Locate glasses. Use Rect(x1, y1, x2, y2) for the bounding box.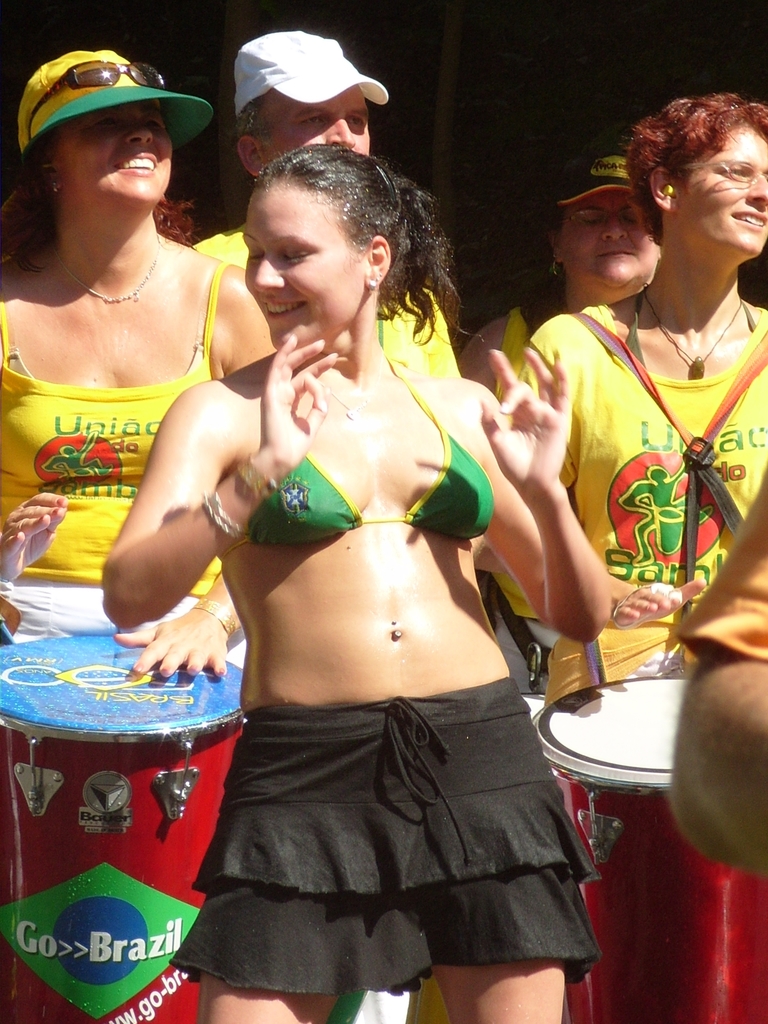
Rect(555, 211, 639, 228).
